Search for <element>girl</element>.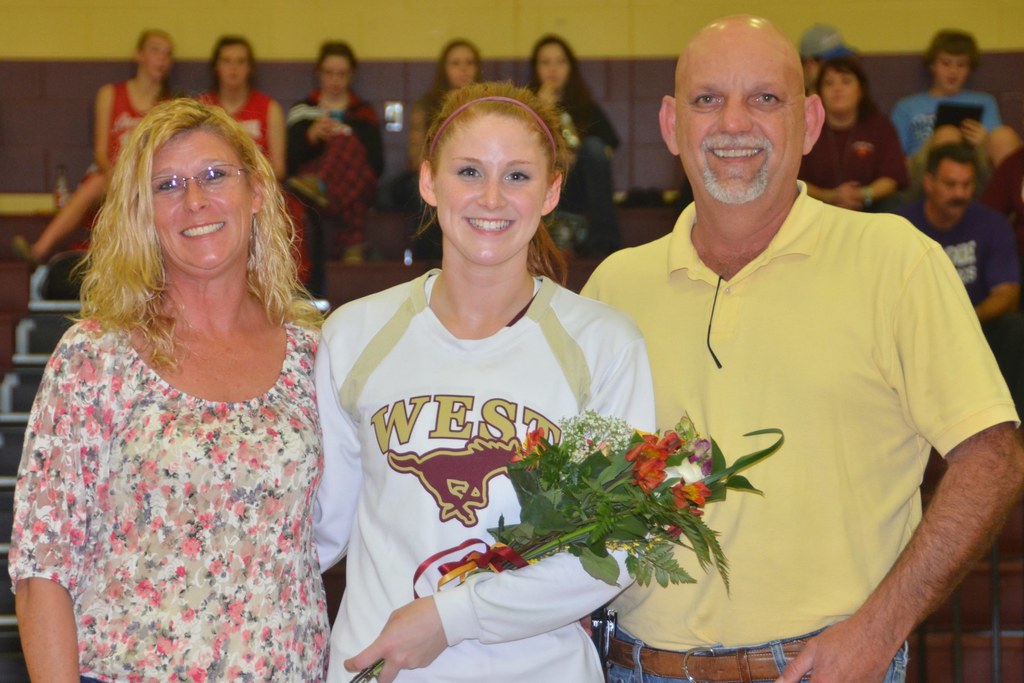
Found at x1=406, y1=39, x2=484, y2=254.
